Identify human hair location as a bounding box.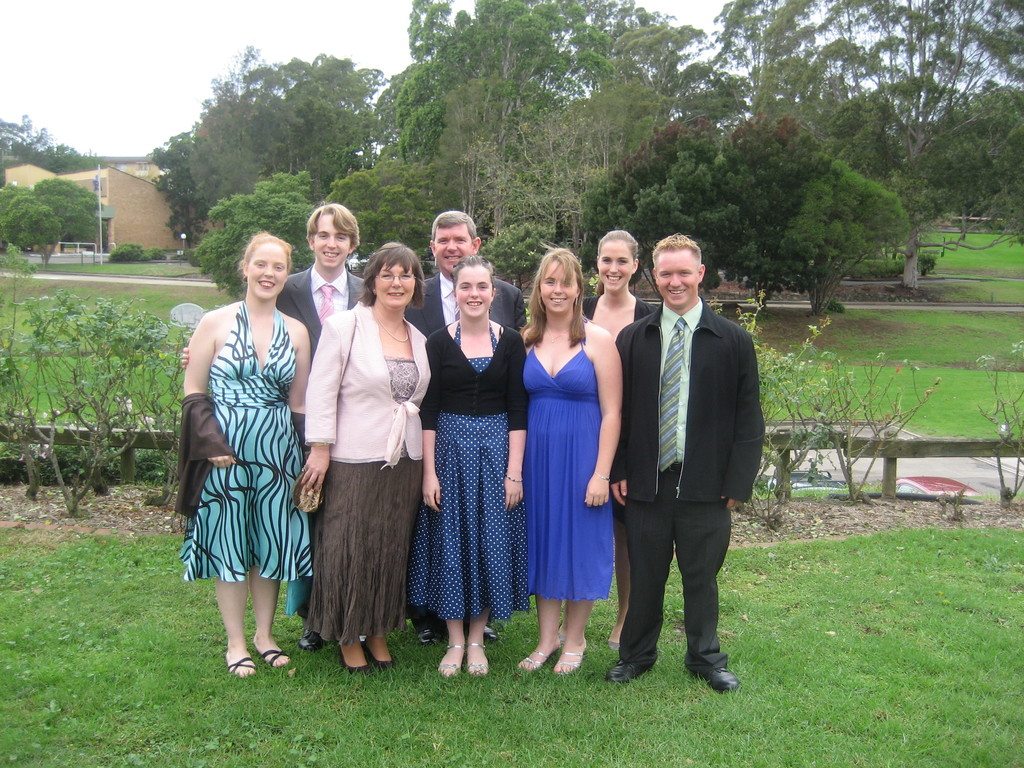
Rect(362, 243, 424, 304).
